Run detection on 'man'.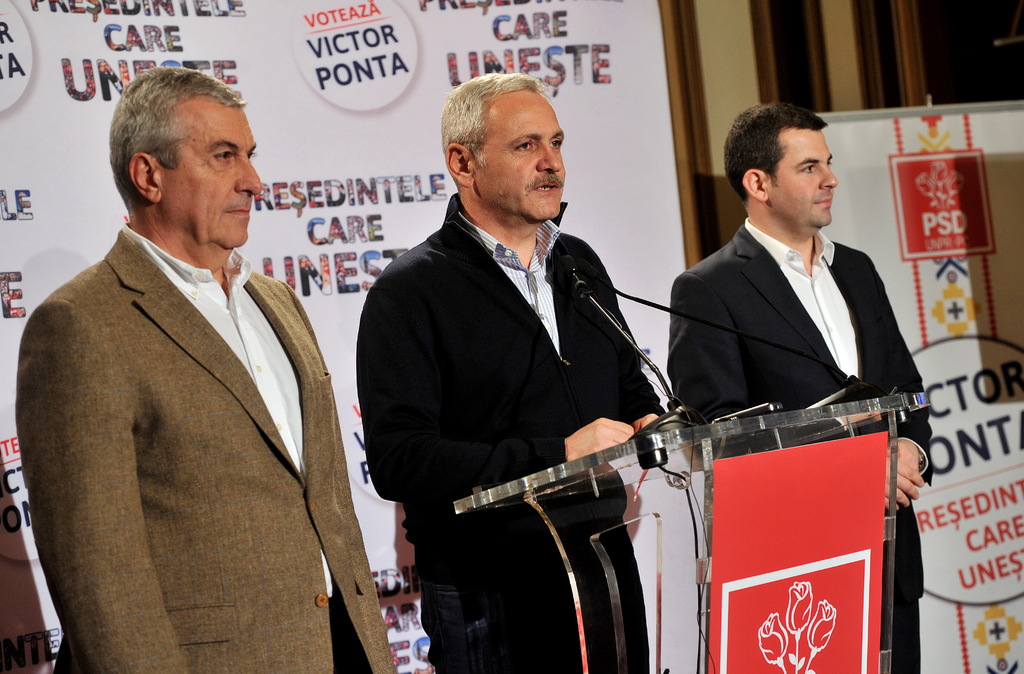
Result: {"left": 660, "top": 106, "right": 924, "bottom": 673}.
